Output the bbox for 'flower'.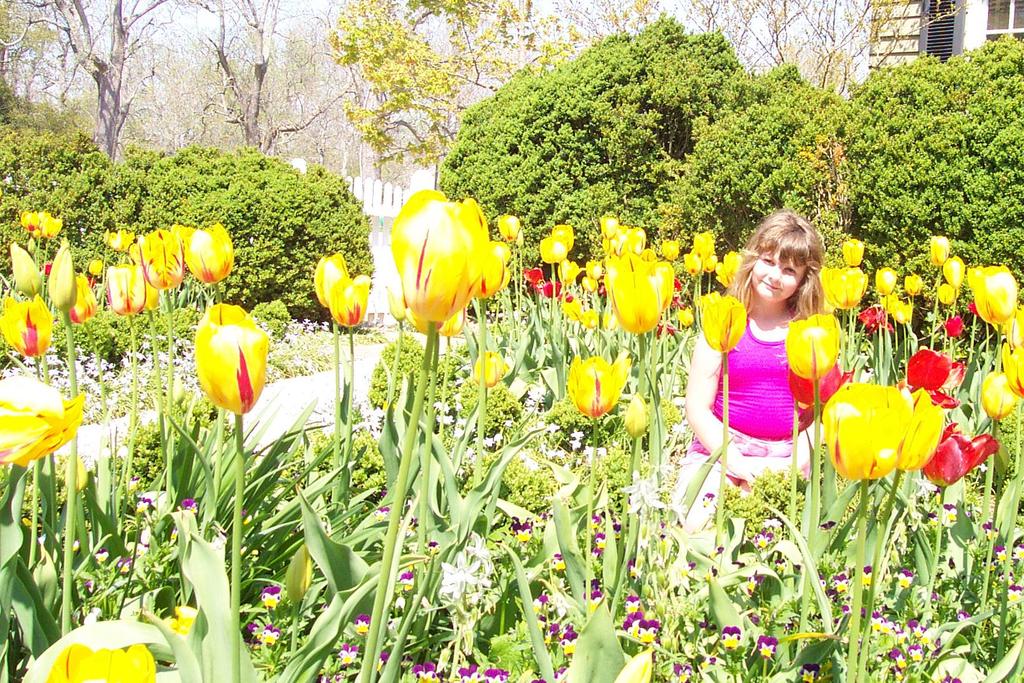
<bbox>456, 662, 487, 682</bbox>.
